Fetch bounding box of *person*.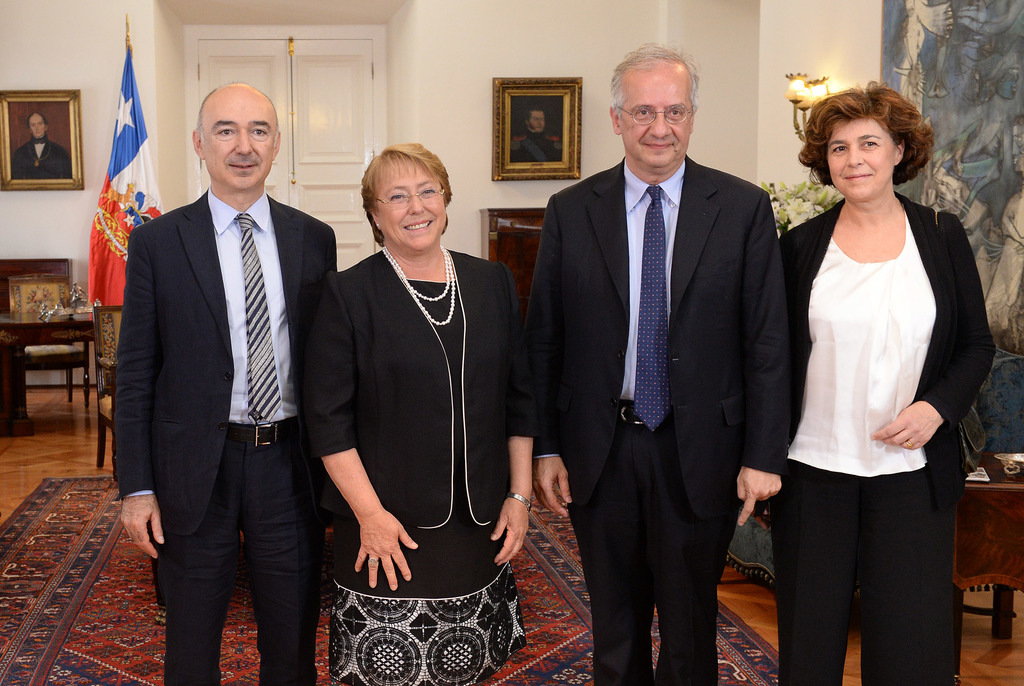
Bbox: x1=509 y1=108 x2=564 y2=161.
